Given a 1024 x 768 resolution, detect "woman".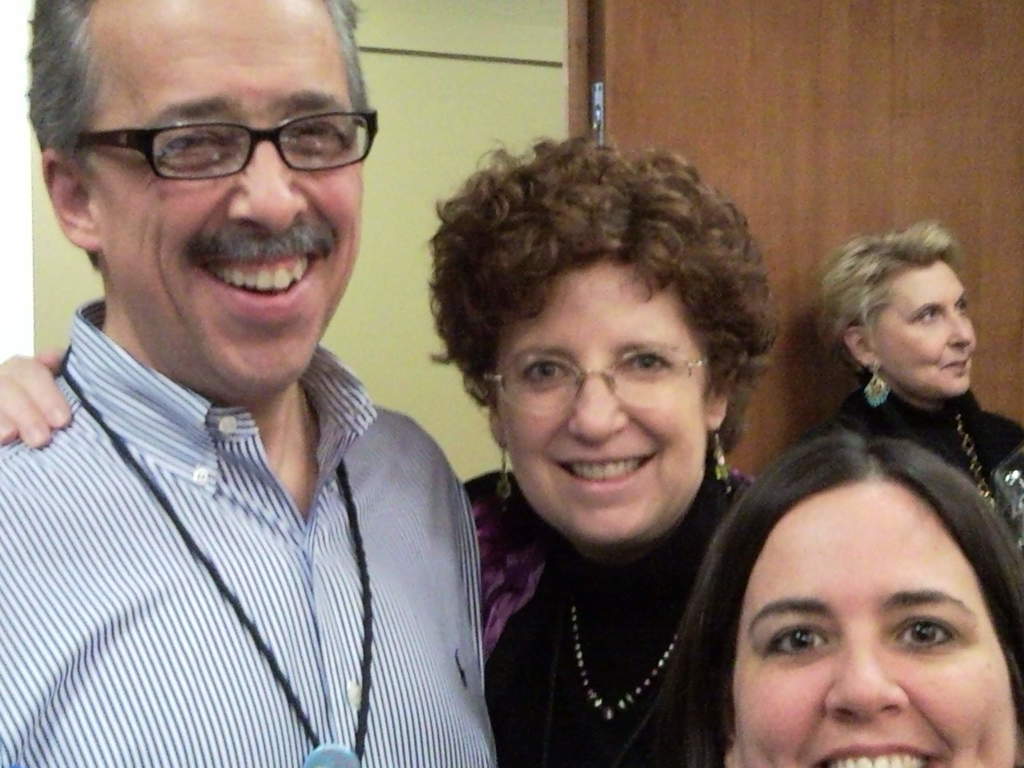
6 131 794 767.
